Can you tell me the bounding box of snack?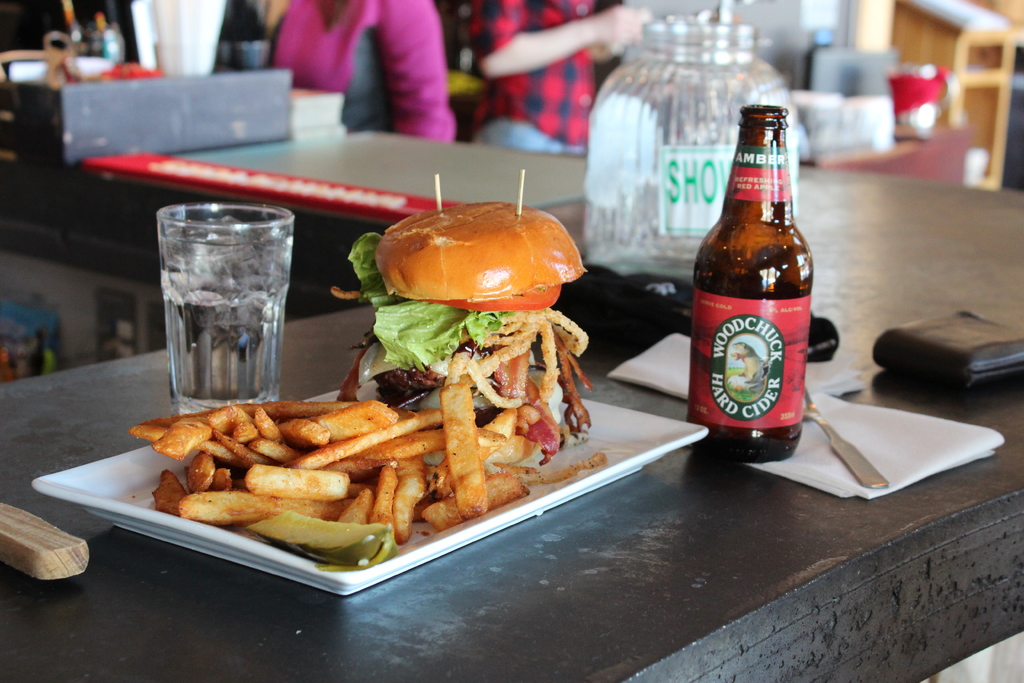
bbox=(147, 399, 541, 564).
